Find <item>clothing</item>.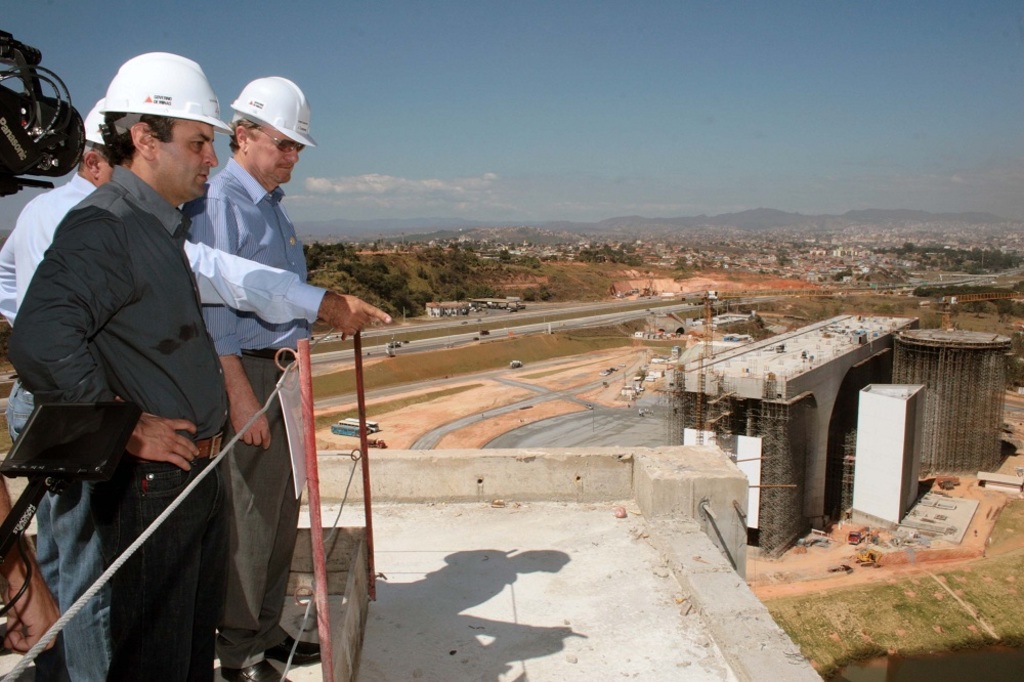
(0,175,329,439).
